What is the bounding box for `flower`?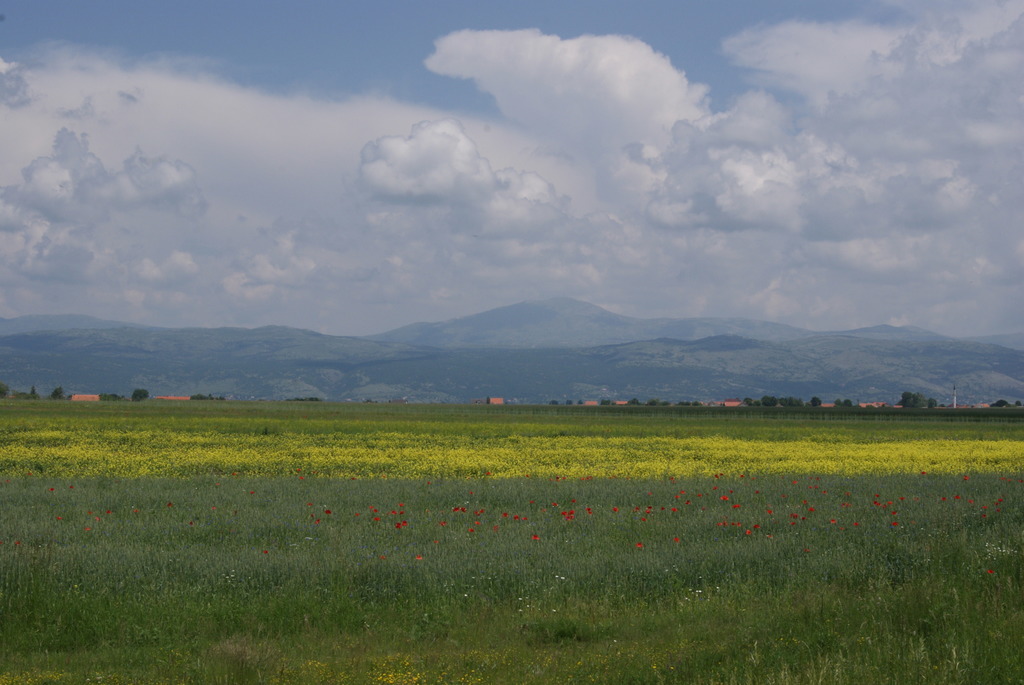
box(510, 511, 518, 519).
